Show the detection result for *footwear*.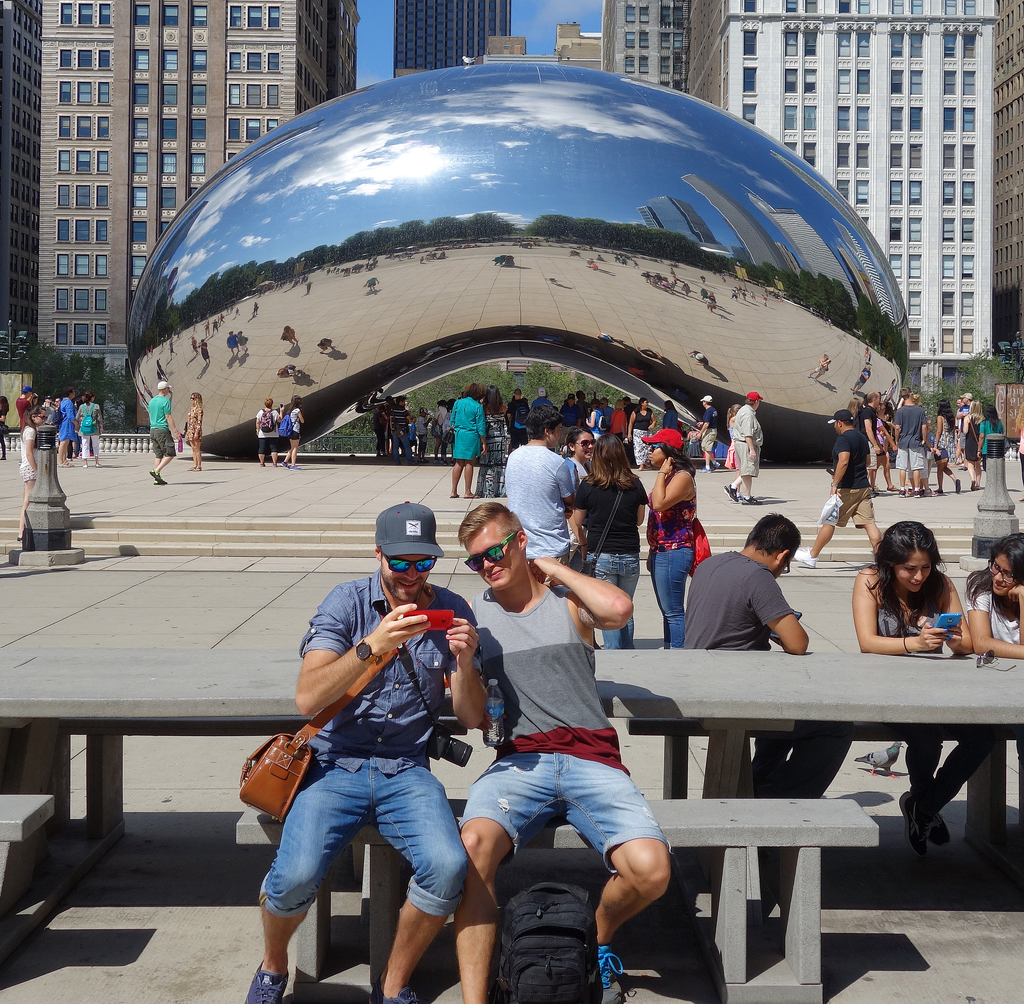
detection(955, 478, 960, 495).
